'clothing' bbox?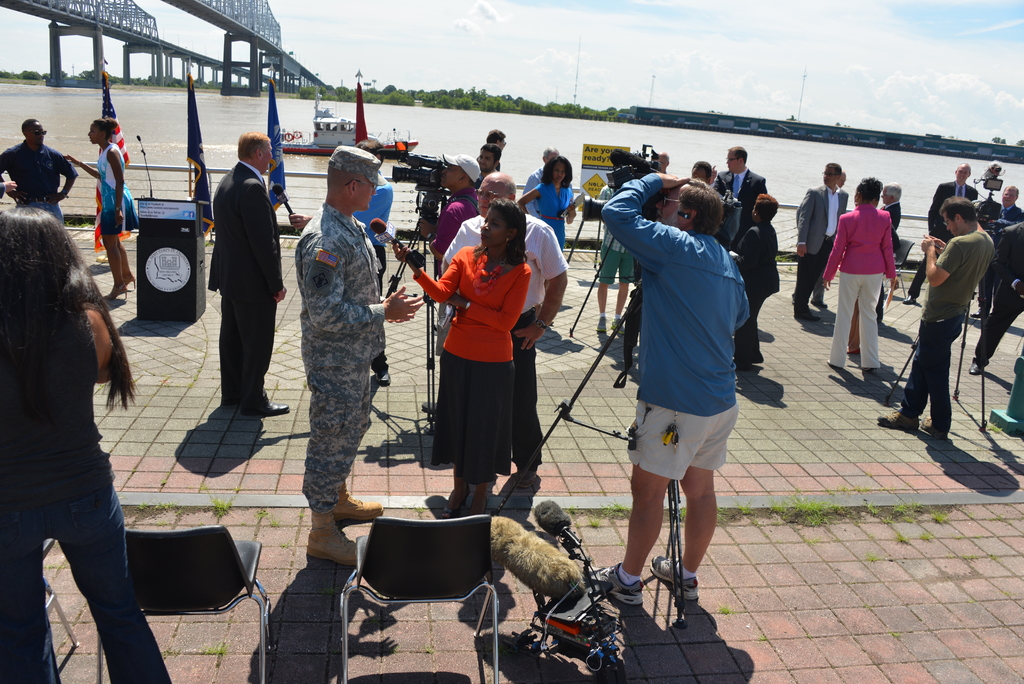
box(431, 187, 479, 359)
